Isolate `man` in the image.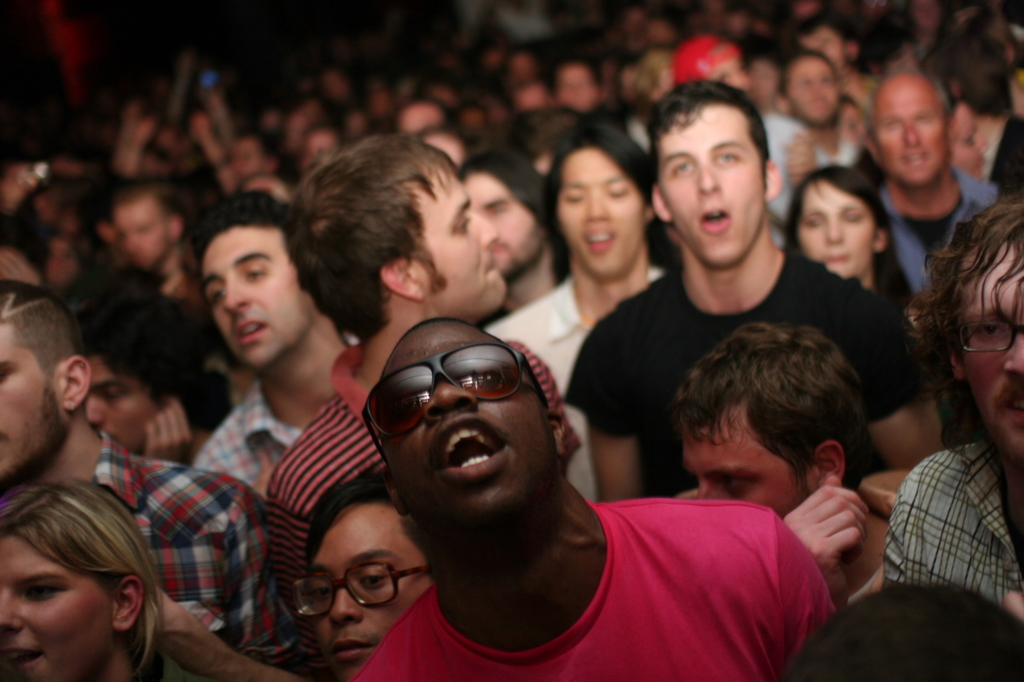
Isolated region: [left=343, top=309, right=843, bottom=681].
